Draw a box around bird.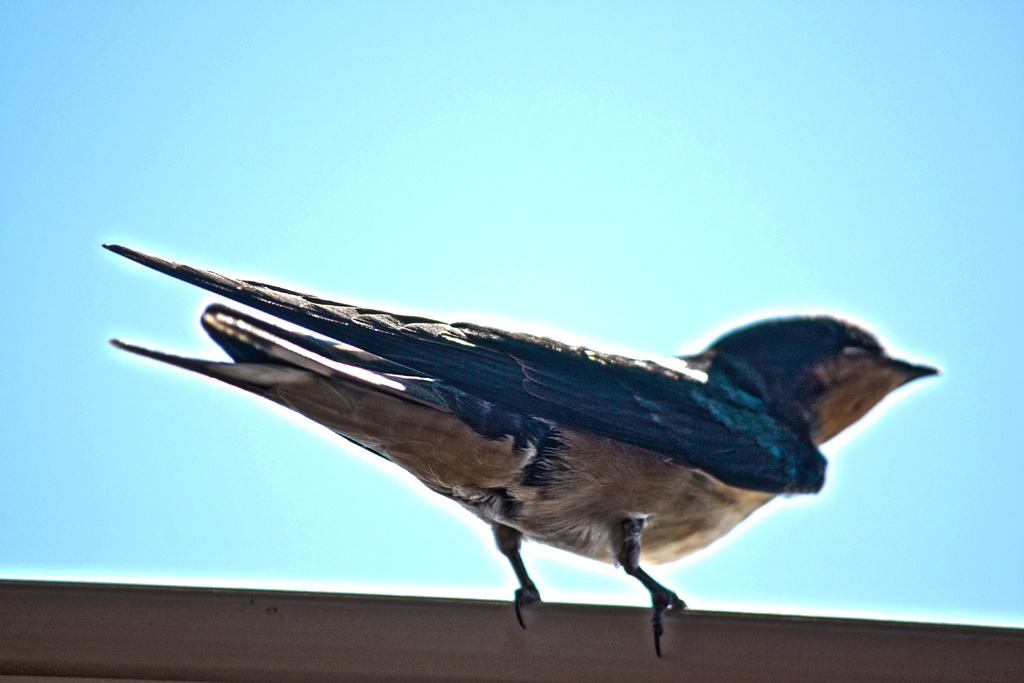
detection(115, 248, 929, 645).
